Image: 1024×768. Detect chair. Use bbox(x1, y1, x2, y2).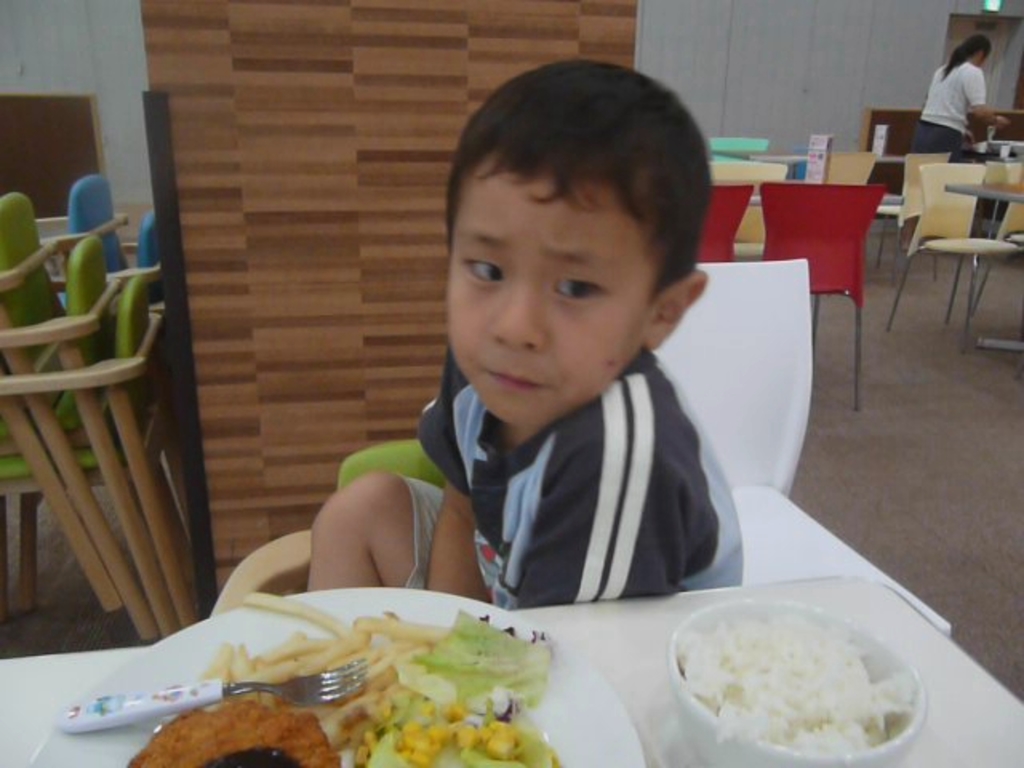
bbox(981, 155, 1018, 248).
